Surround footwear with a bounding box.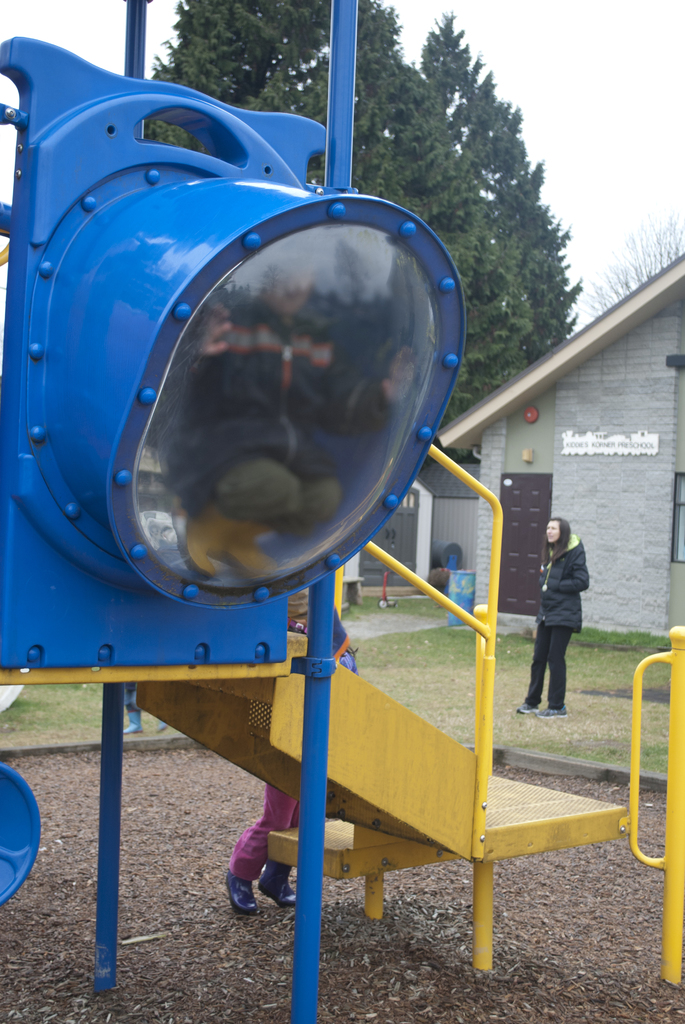
x1=223 y1=872 x2=260 y2=918.
